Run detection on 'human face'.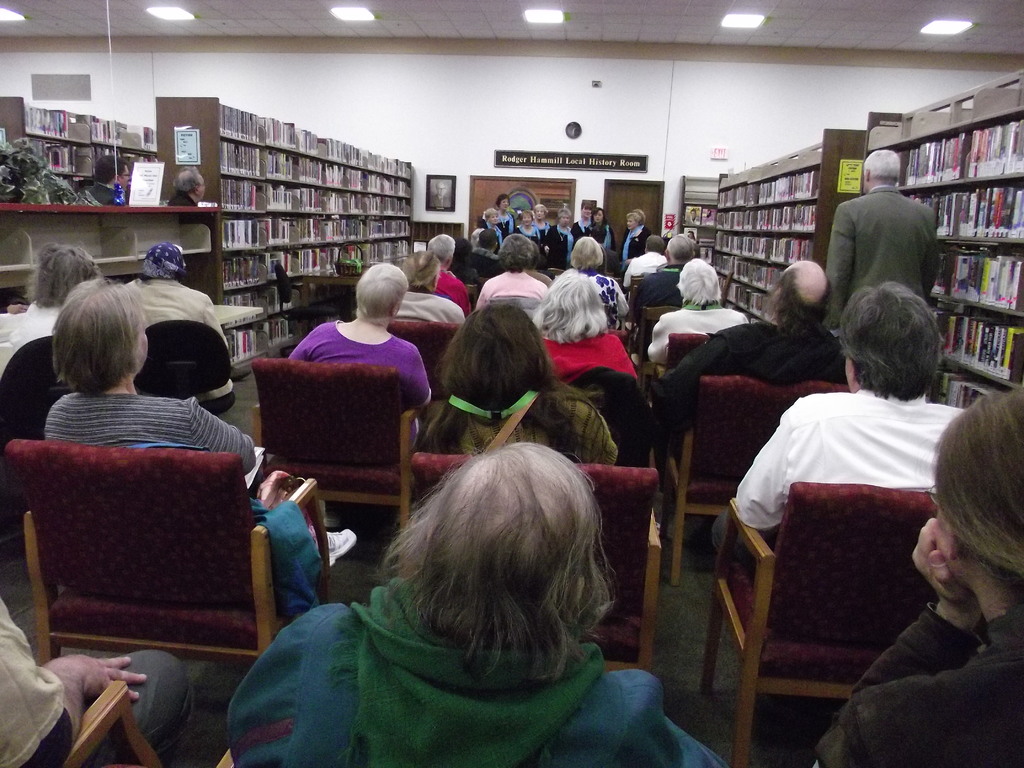
Result: (left=488, top=212, right=498, bottom=223).
